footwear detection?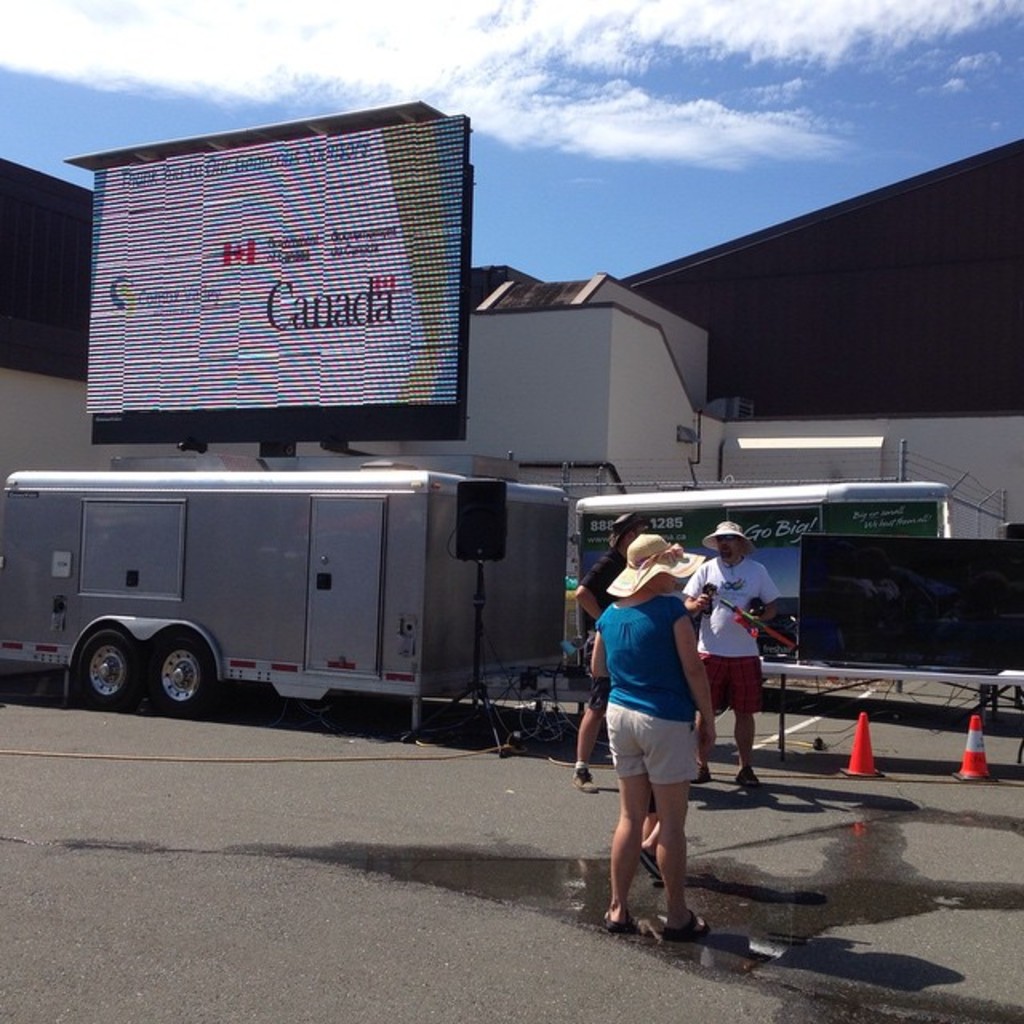
570 768 598 787
